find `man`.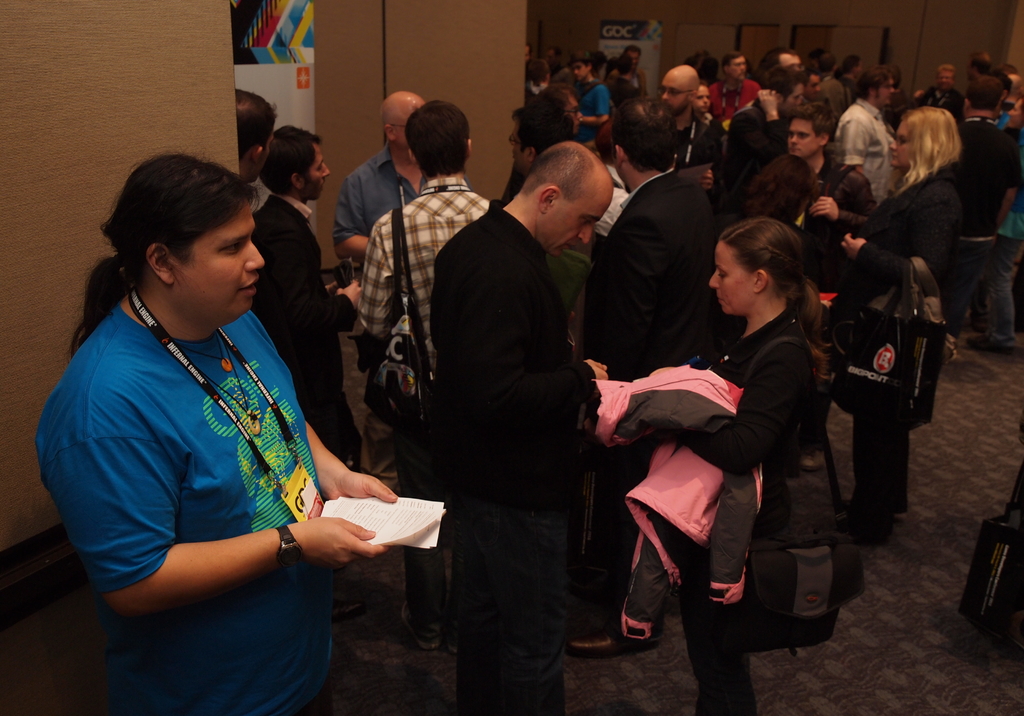
select_region(949, 76, 1023, 349).
